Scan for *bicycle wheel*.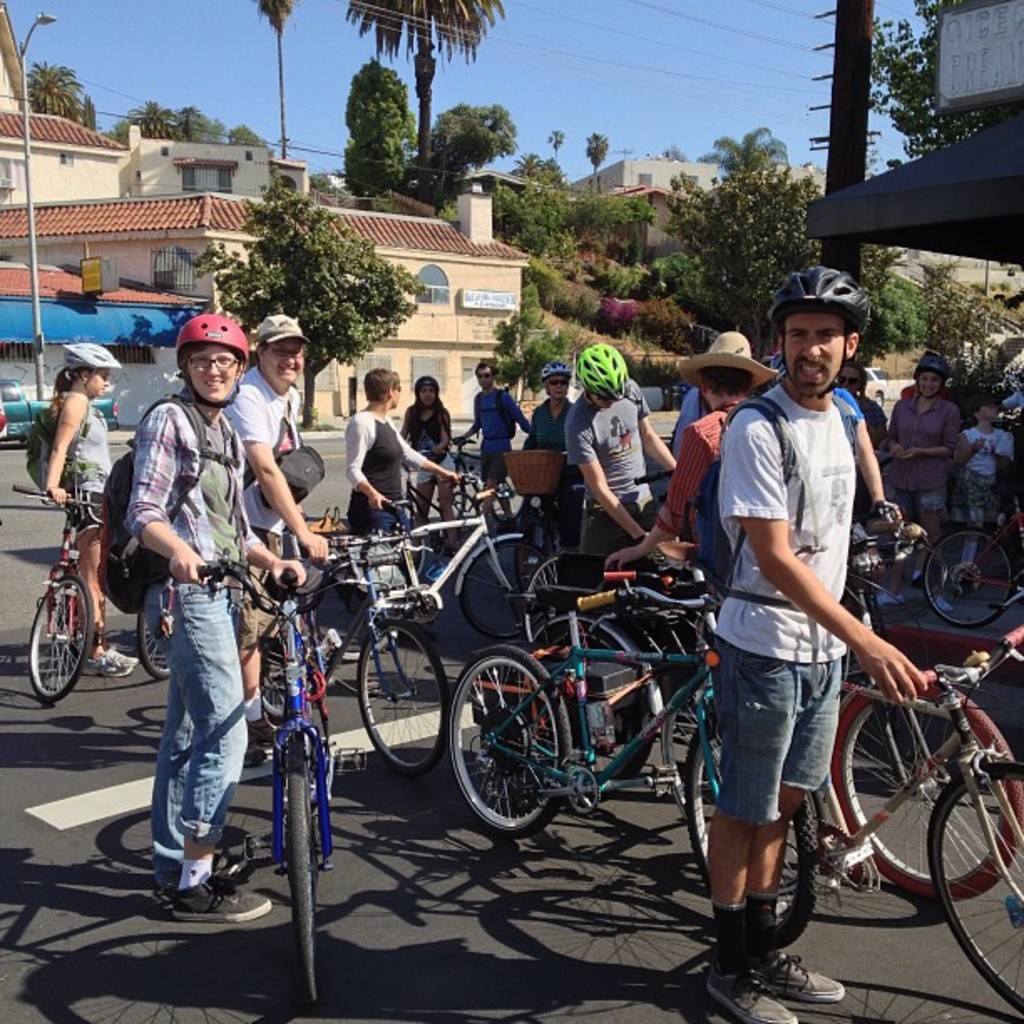
Scan result: pyautogui.locateOnScreen(527, 549, 552, 636).
